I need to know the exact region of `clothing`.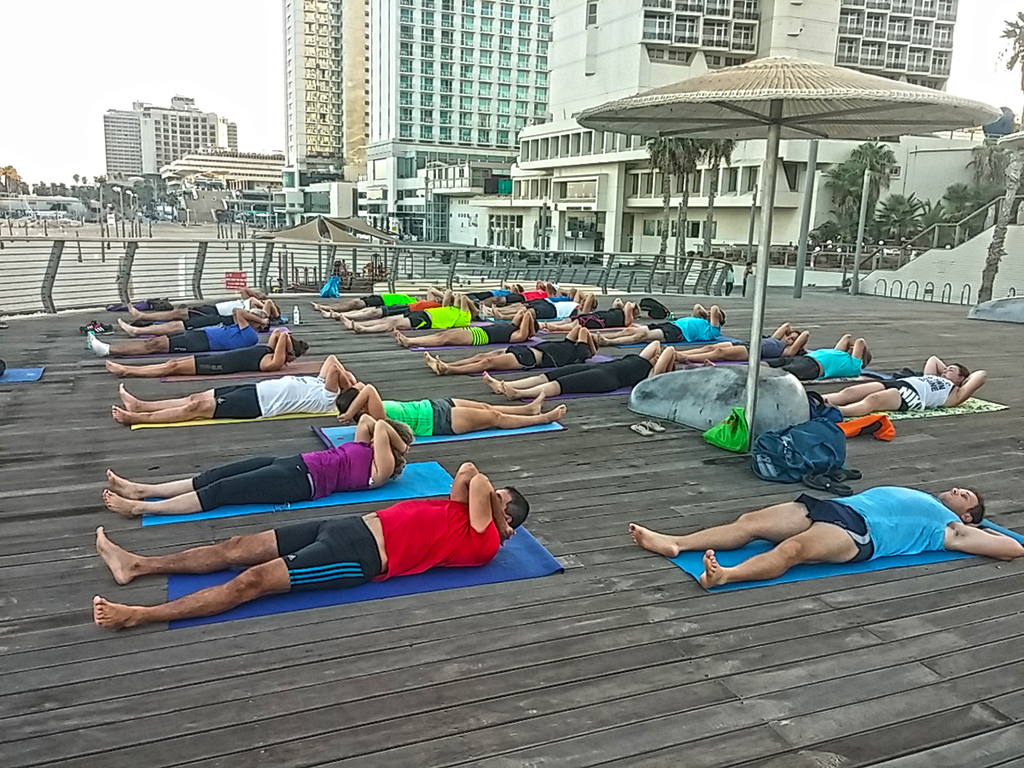
Region: 480/285/506/301.
